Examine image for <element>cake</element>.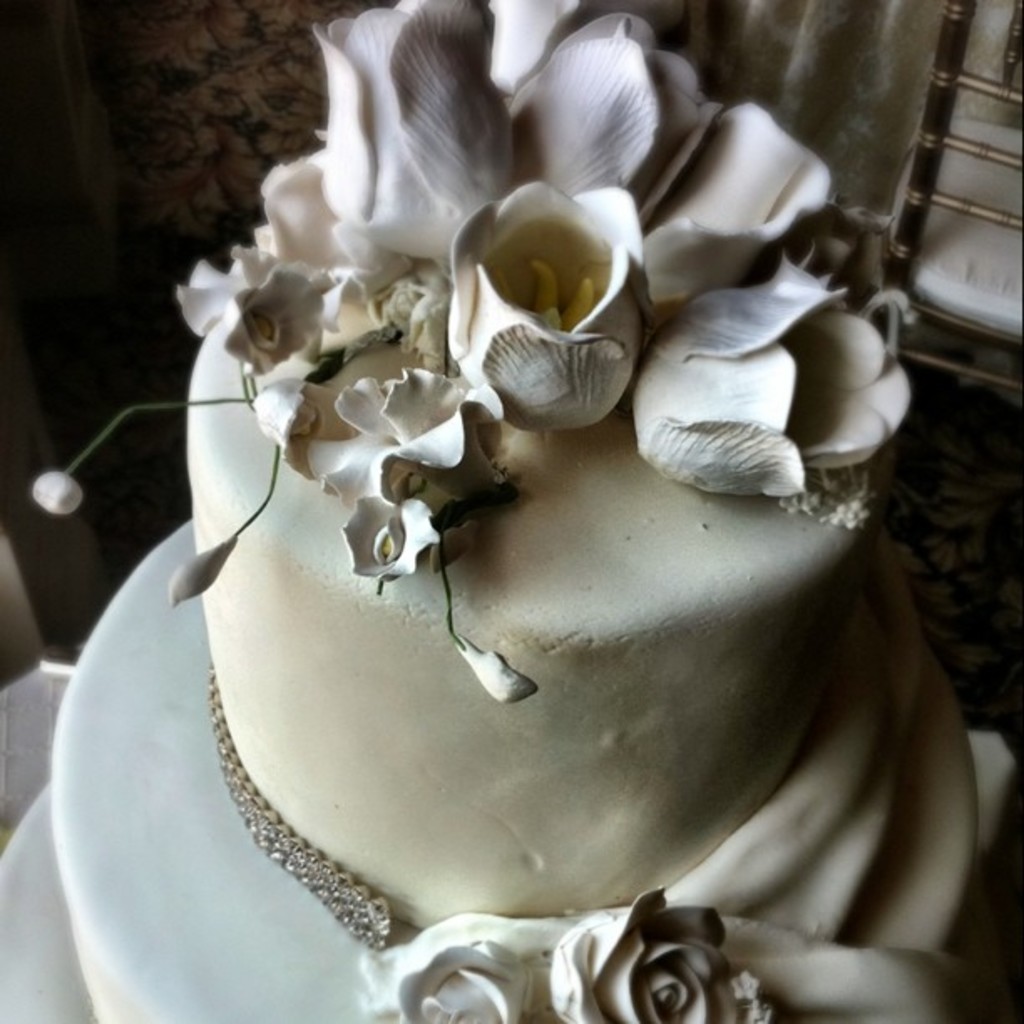
Examination result: <region>45, 323, 1022, 1022</region>.
